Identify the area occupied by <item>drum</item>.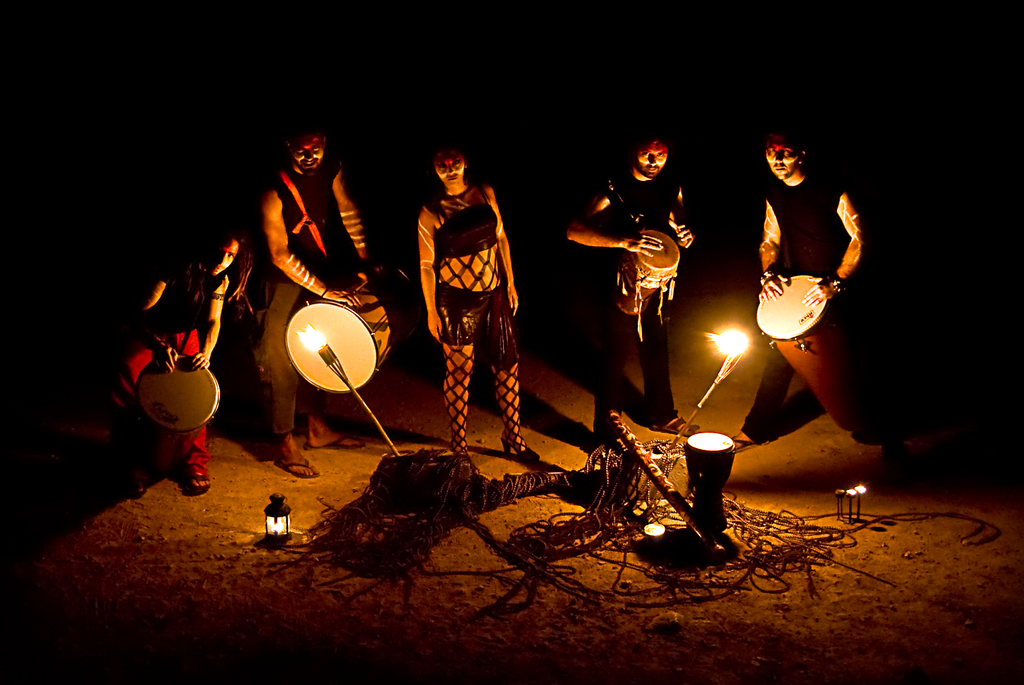
Area: [left=285, top=264, right=421, bottom=395].
